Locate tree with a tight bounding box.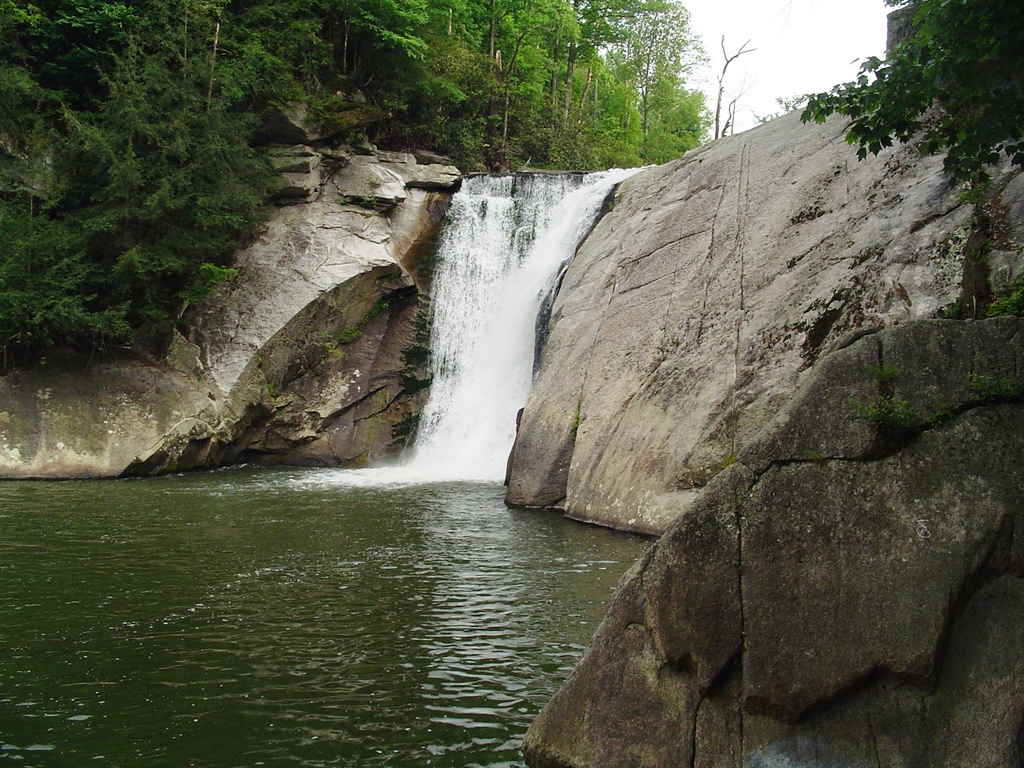
region(779, 0, 1023, 202).
